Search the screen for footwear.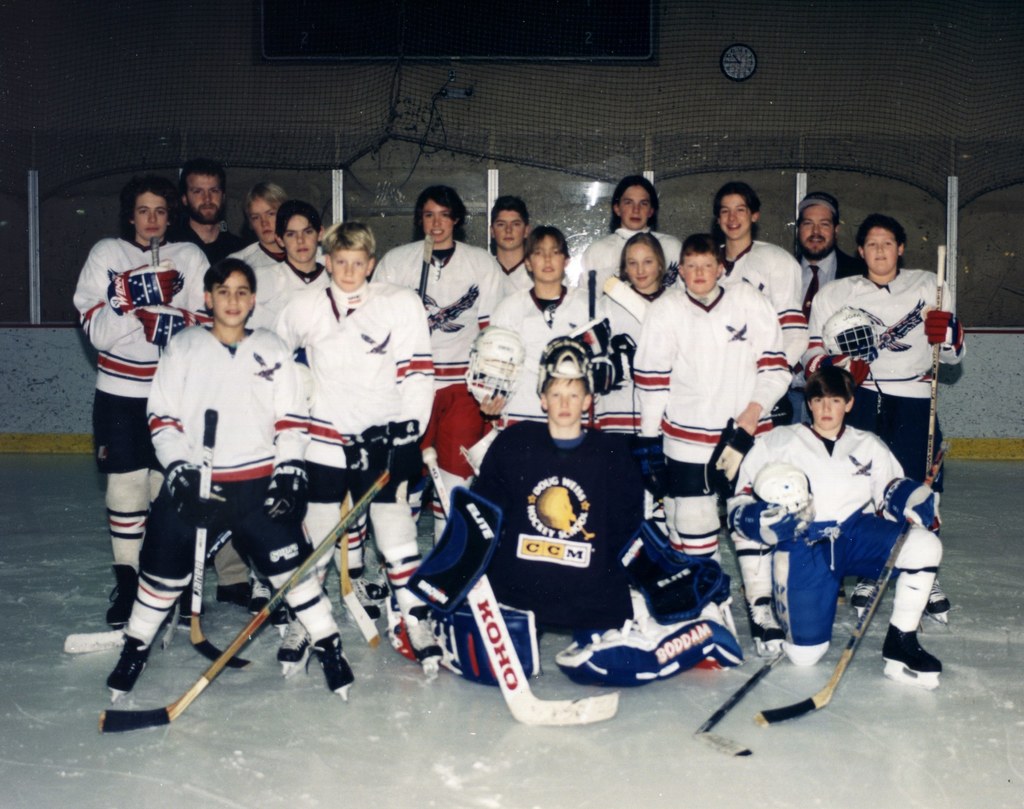
Found at 358/571/392/607.
